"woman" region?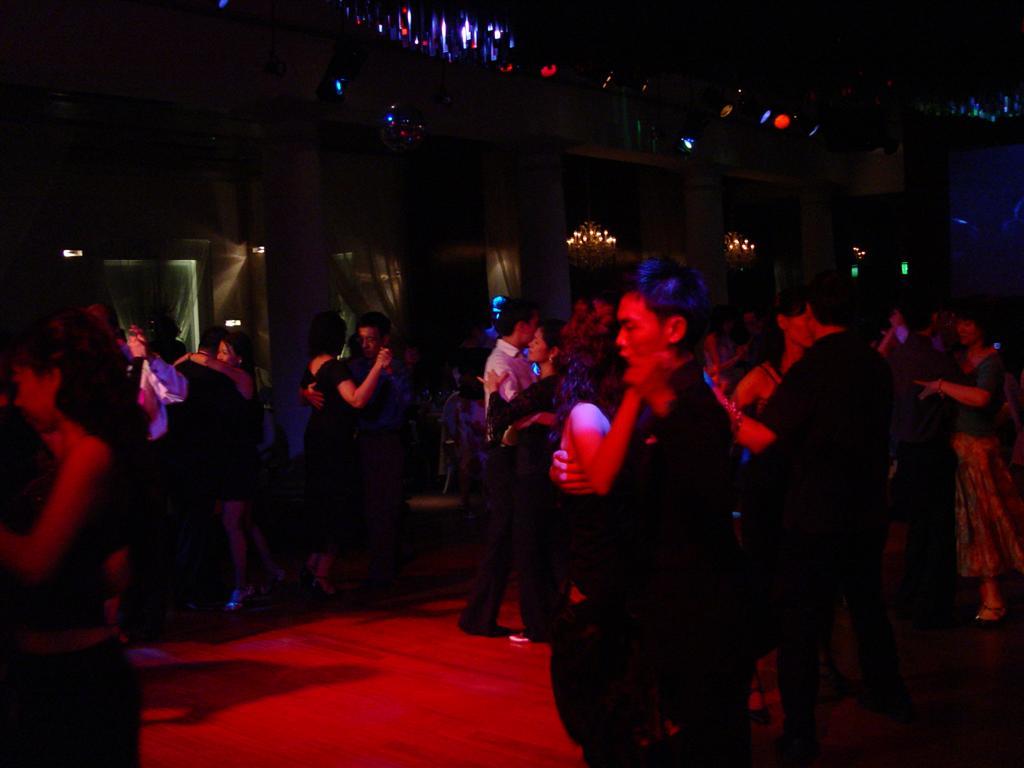
[x1=470, y1=319, x2=575, y2=642]
